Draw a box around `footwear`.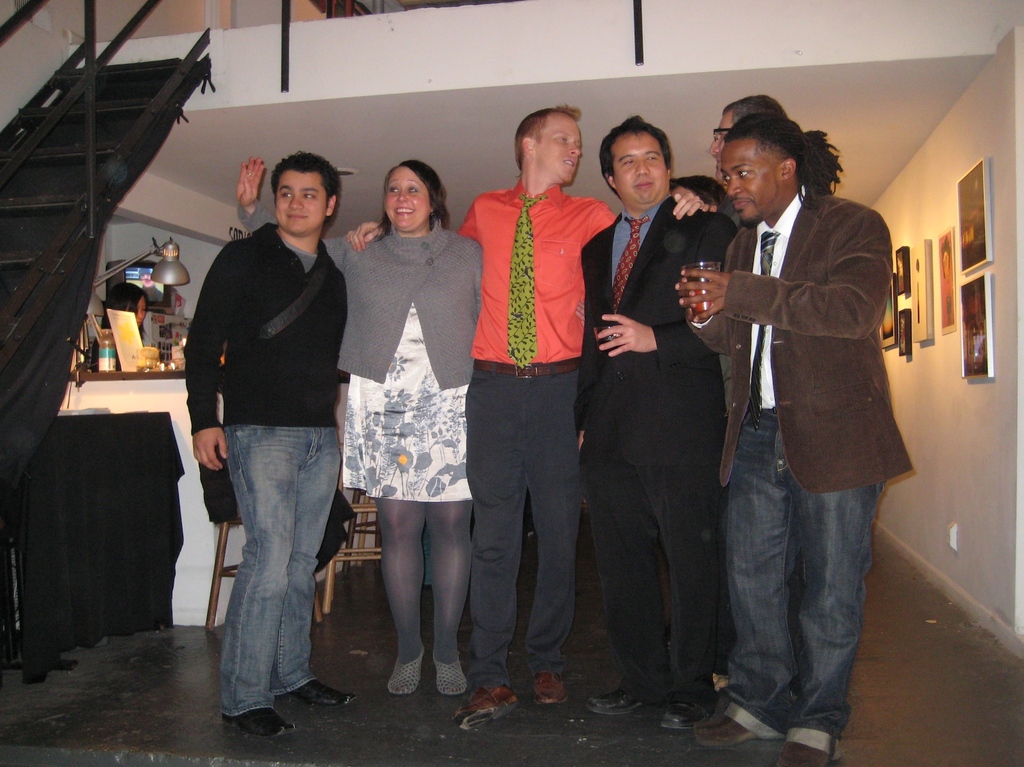
(x1=386, y1=643, x2=426, y2=693).
